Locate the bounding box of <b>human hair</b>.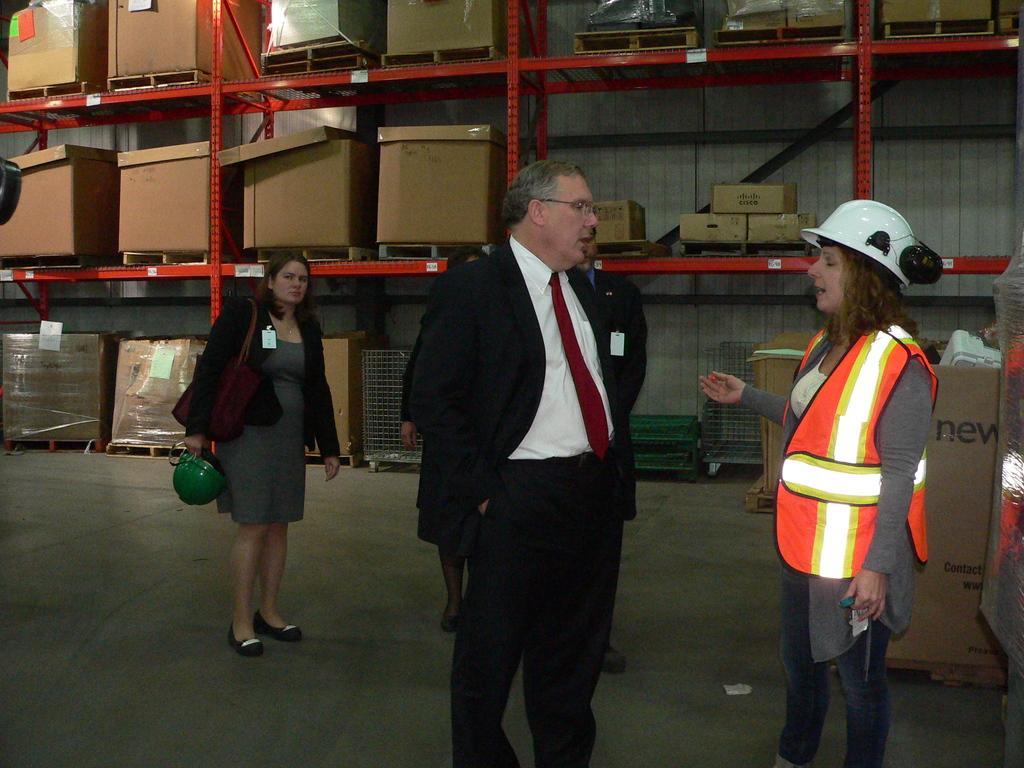
Bounding box: x1=260 y1=250 x2=317 y2=319.
